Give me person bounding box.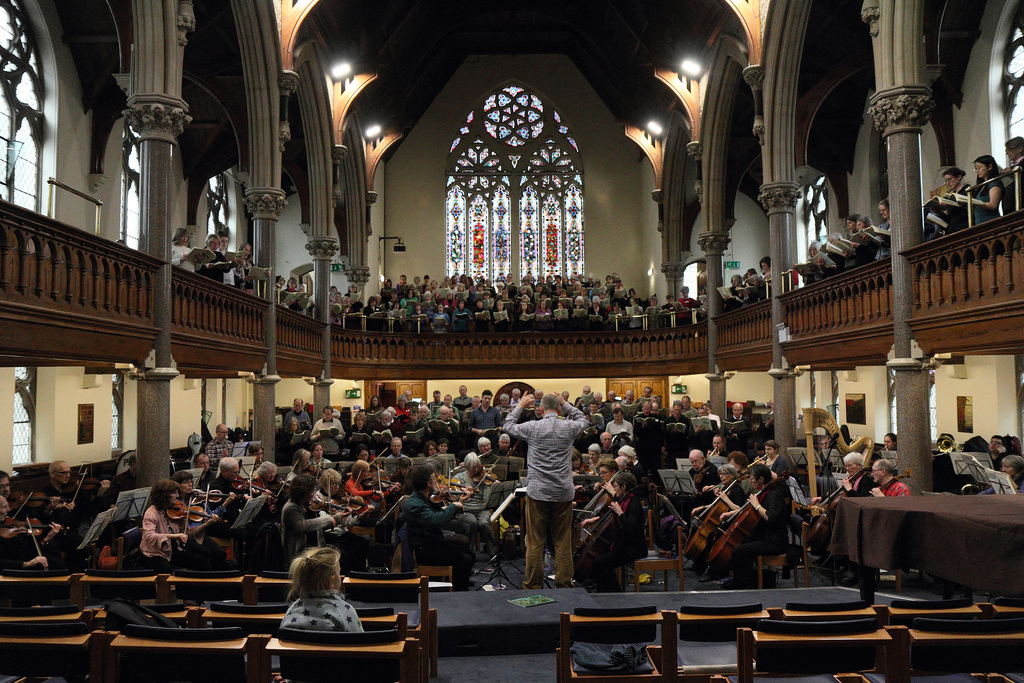
<bbox>305, 469, 357, 520</bbox>.
